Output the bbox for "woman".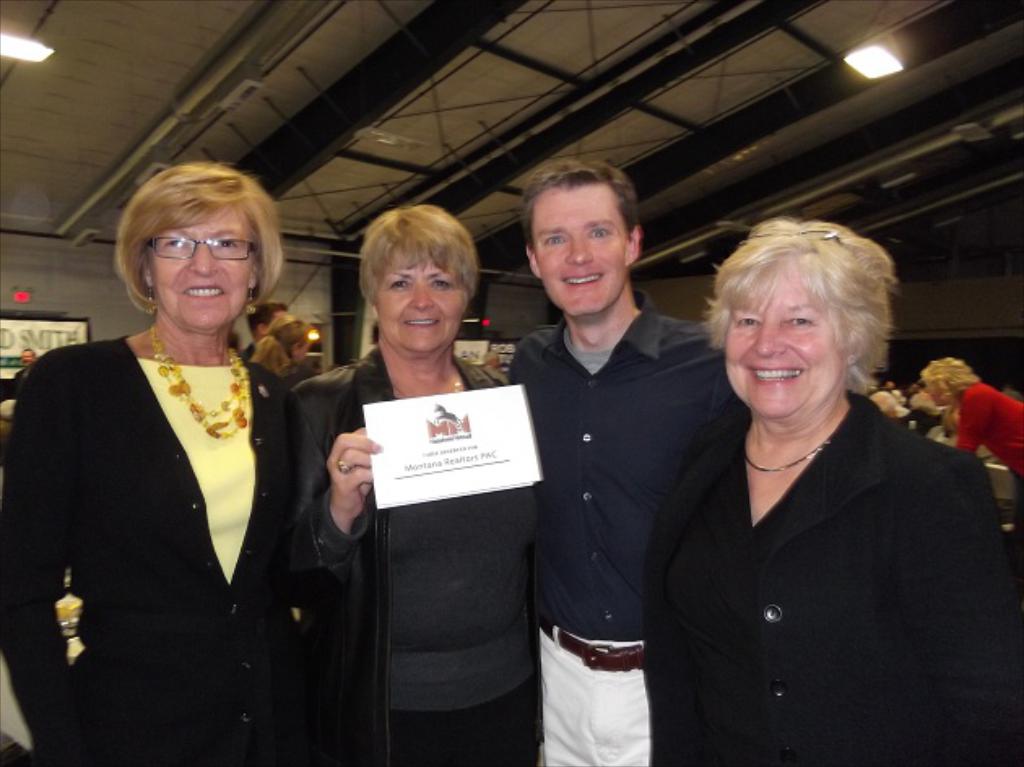
BBox(289, 203, 538, 765).
